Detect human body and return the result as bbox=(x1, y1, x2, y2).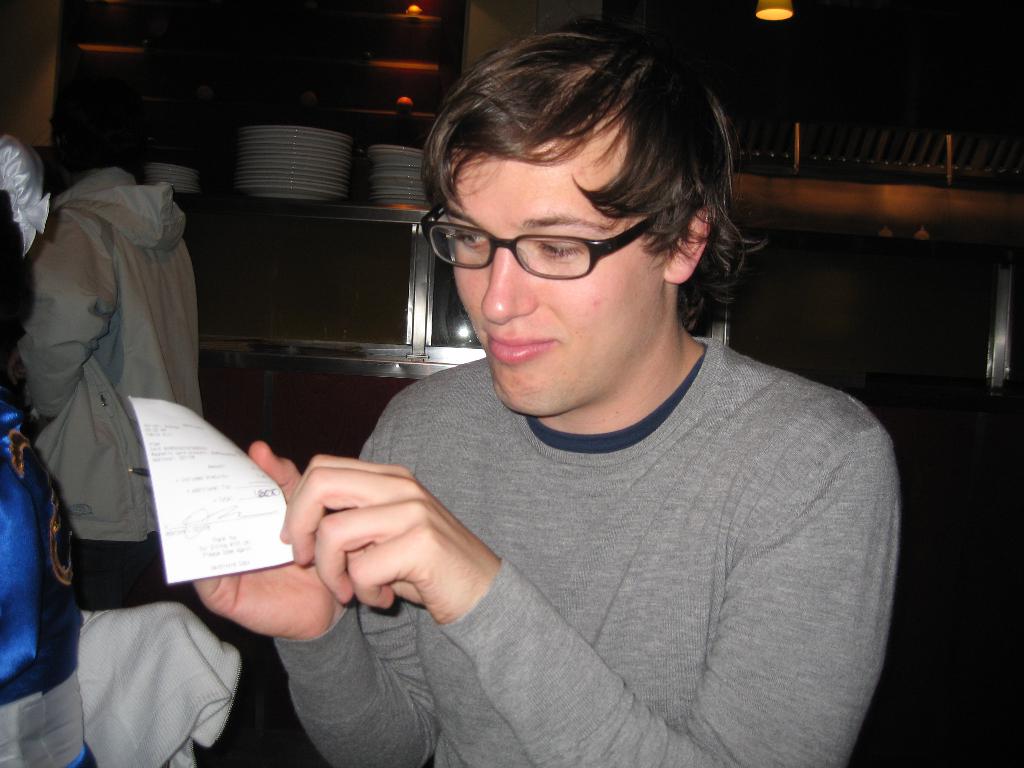
bbox=(36, 144, 223, 649).
